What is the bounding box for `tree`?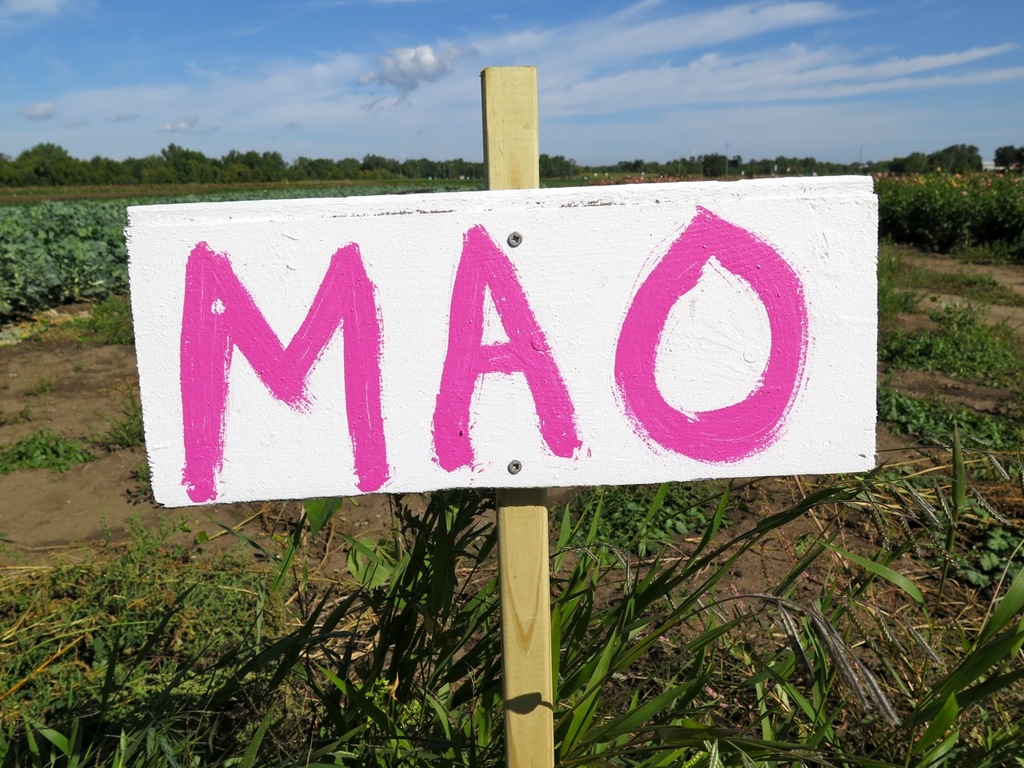
rect(228, 150, 294, 178).
